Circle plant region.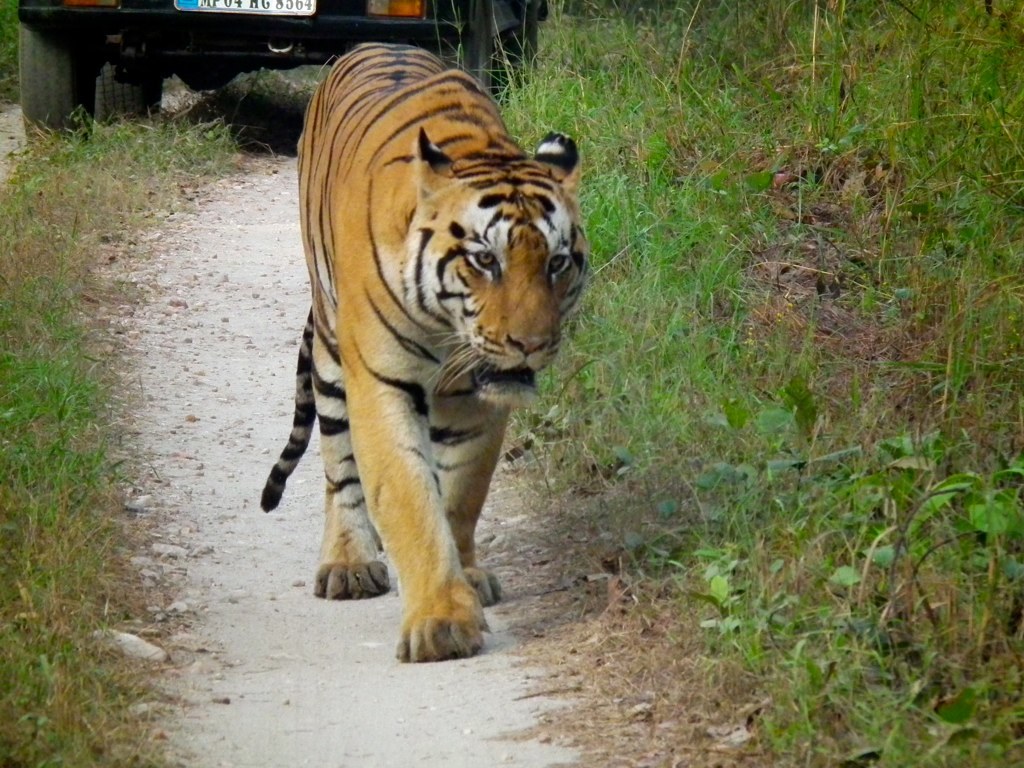
Region: x1=2 y1=0 x2=314 y2=767.
